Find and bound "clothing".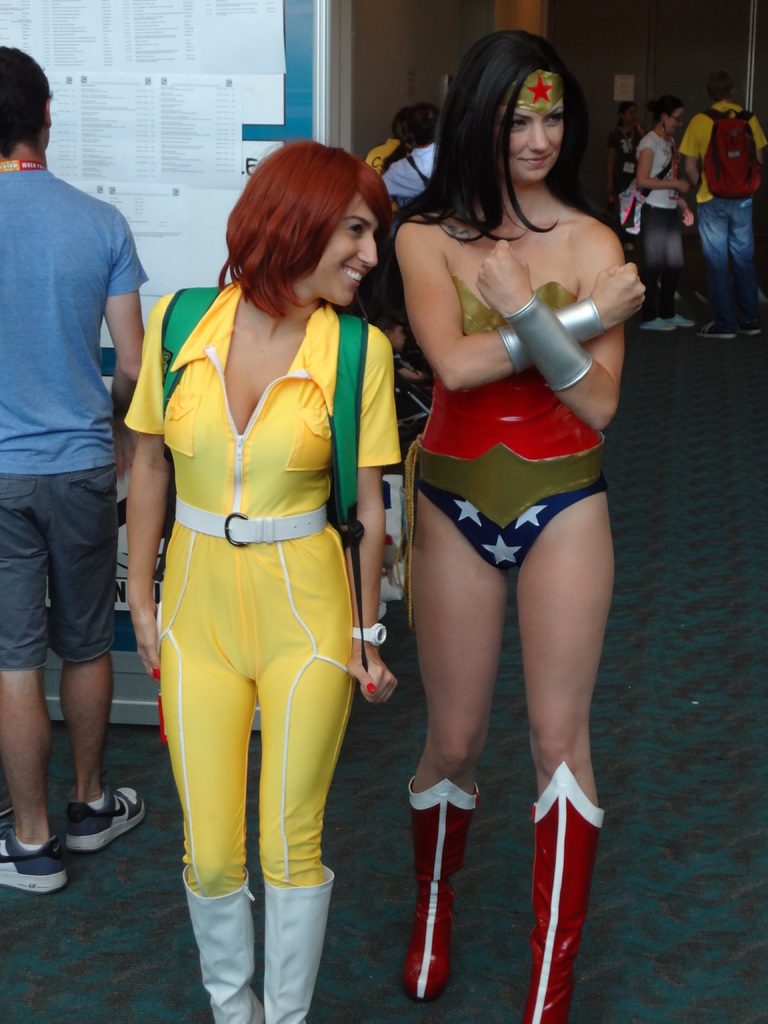
Bound: 140,244,385,884.
